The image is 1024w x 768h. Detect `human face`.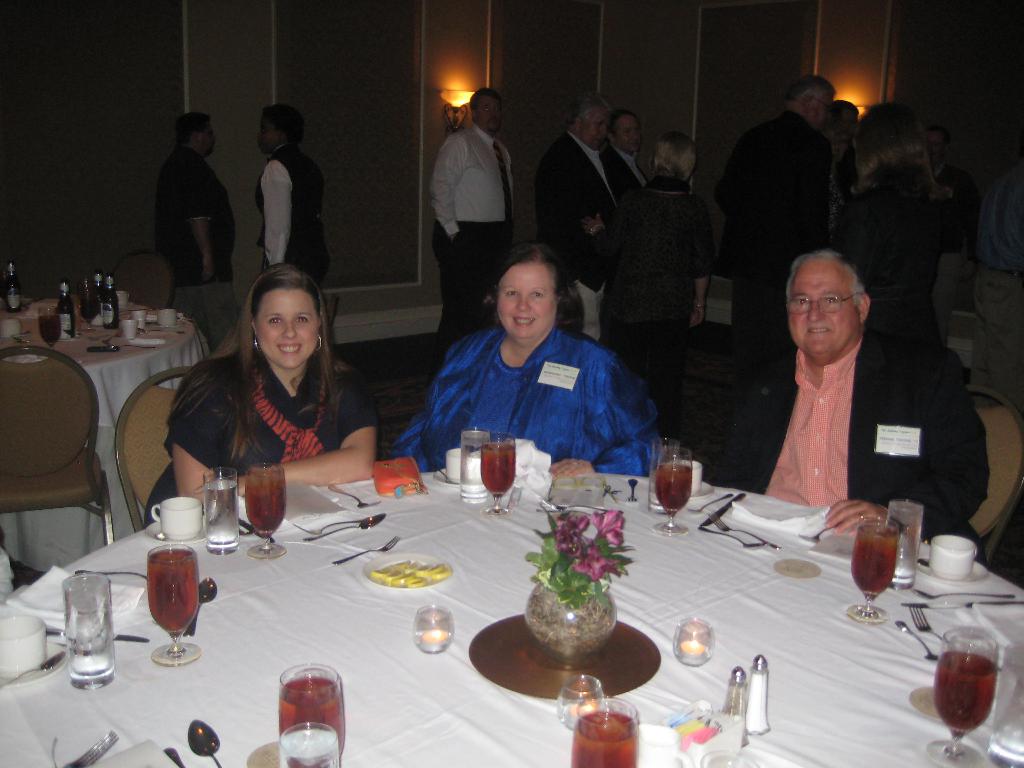
Detection: (left=254, top=287, right=317, bottom=363).
